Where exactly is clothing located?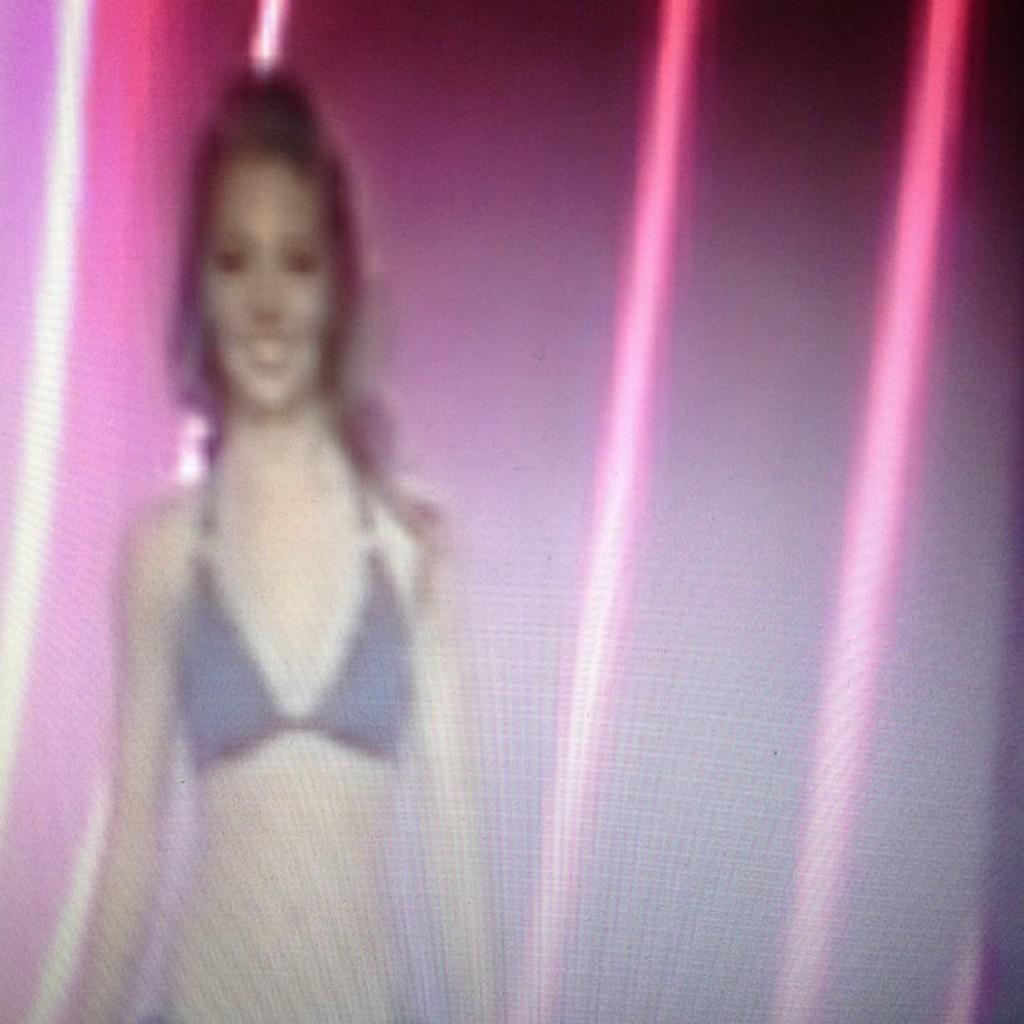
Its bounding box is detection(164, 460, 415, 773).
